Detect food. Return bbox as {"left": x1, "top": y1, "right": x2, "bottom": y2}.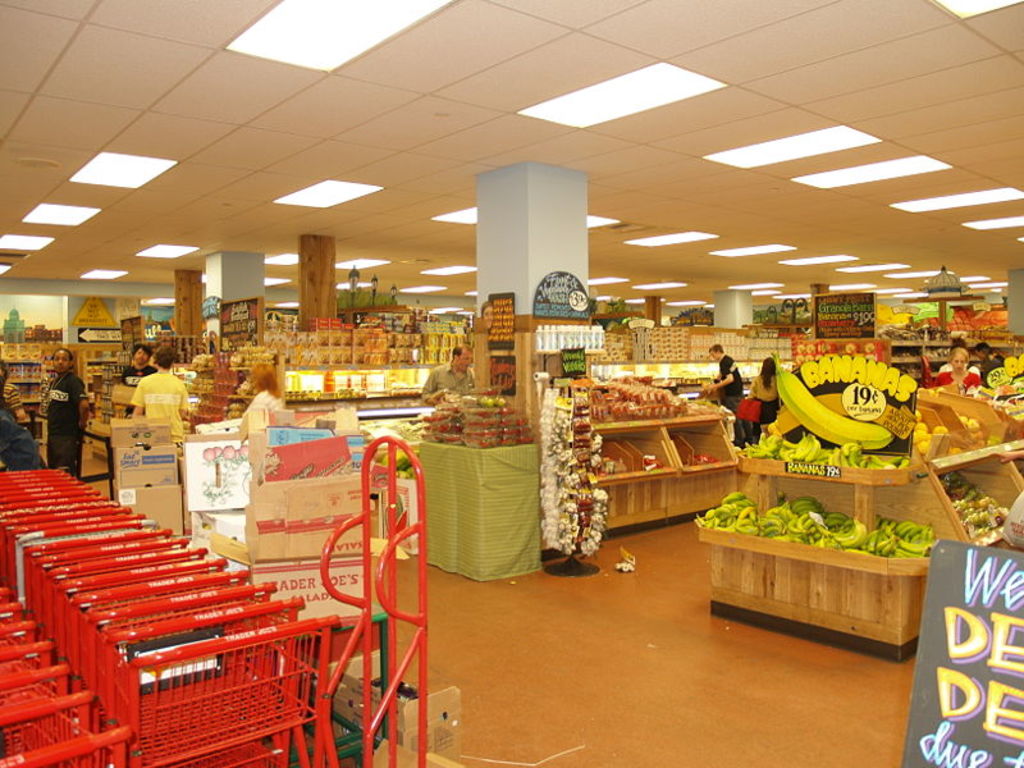
{"left": 868, "top": 300, "right": 915, "bottom": 328}.
